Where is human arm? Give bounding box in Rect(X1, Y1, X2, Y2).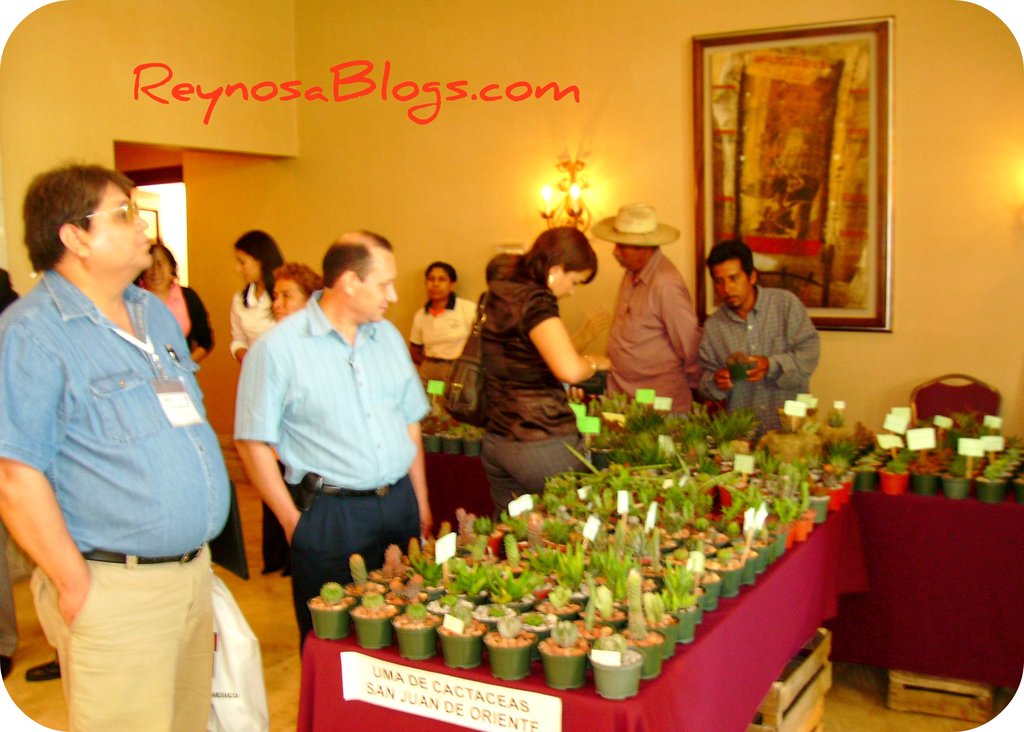
Rect(650, 274, 706, 386).
